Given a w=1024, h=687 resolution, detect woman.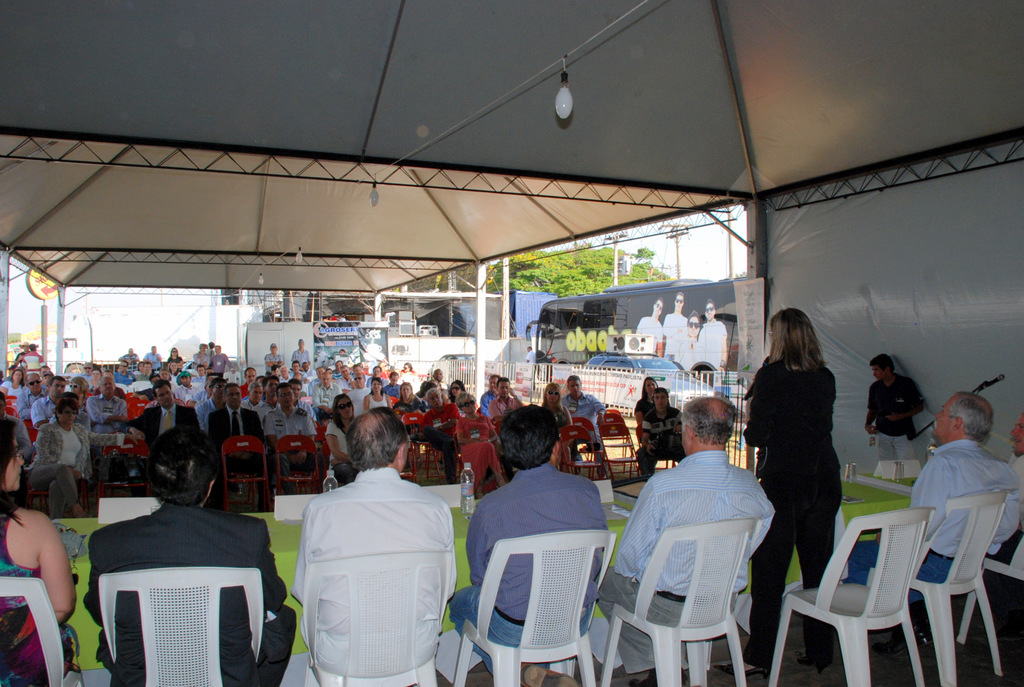
(left=396, top=379, right=424, bottom=450).
